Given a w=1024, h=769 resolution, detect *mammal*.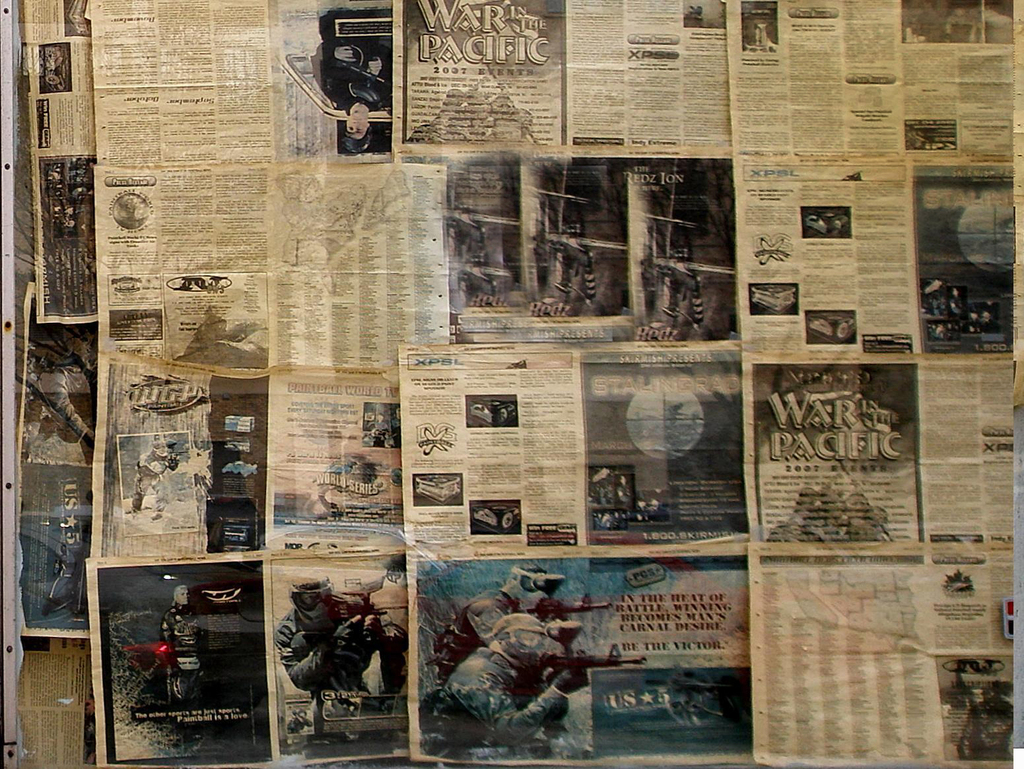
left=324, top=14, right=395, bottom=154.
